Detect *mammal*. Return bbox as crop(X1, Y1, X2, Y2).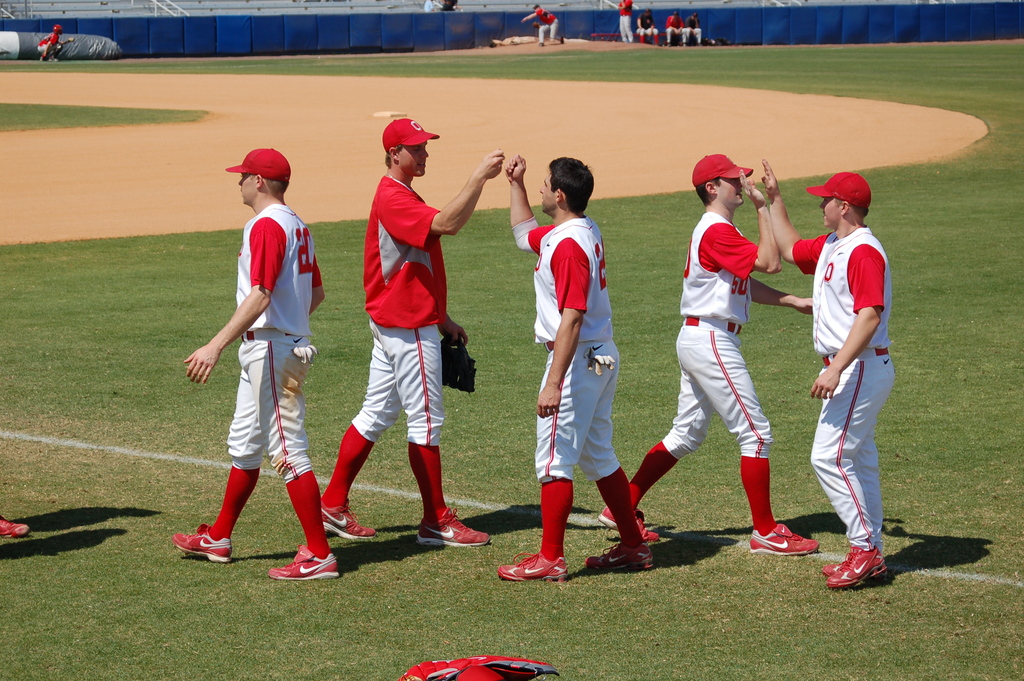
crop(600, 154, 816, 553).
